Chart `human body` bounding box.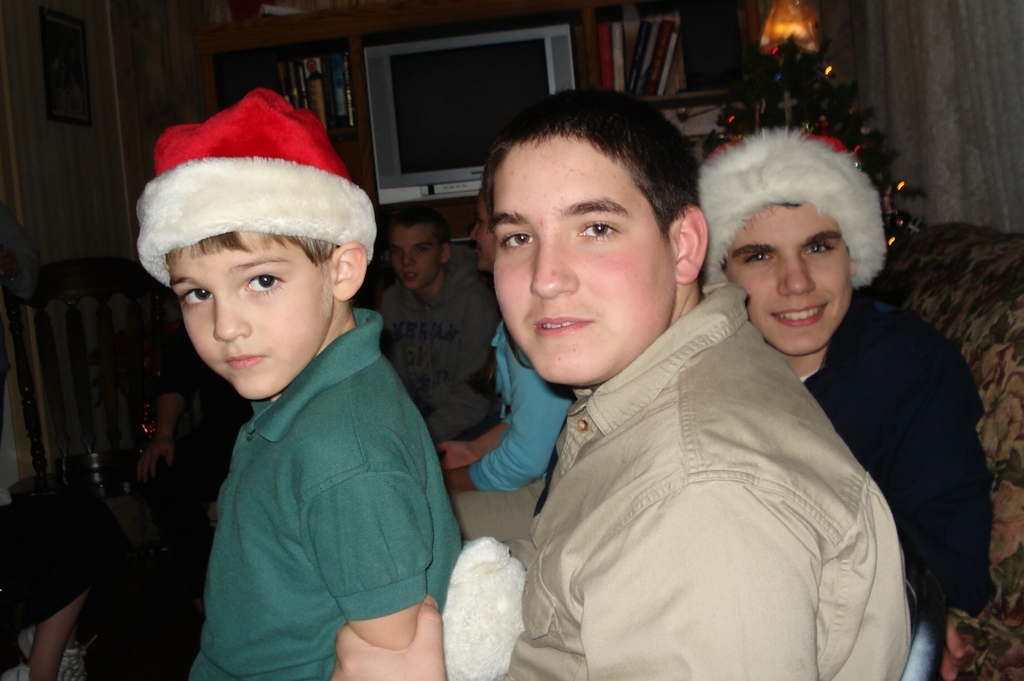
Charted: crop(130, 80, 467, 680).
